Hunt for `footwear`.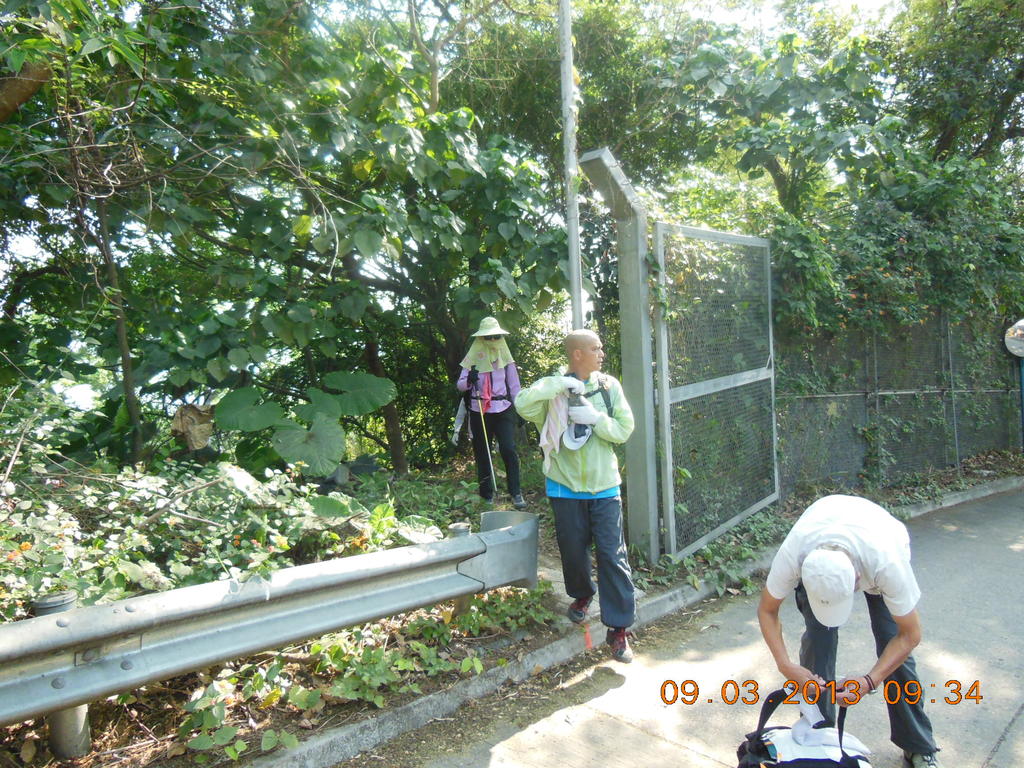
Hunted down at detection(511, 491, 525, 506).
